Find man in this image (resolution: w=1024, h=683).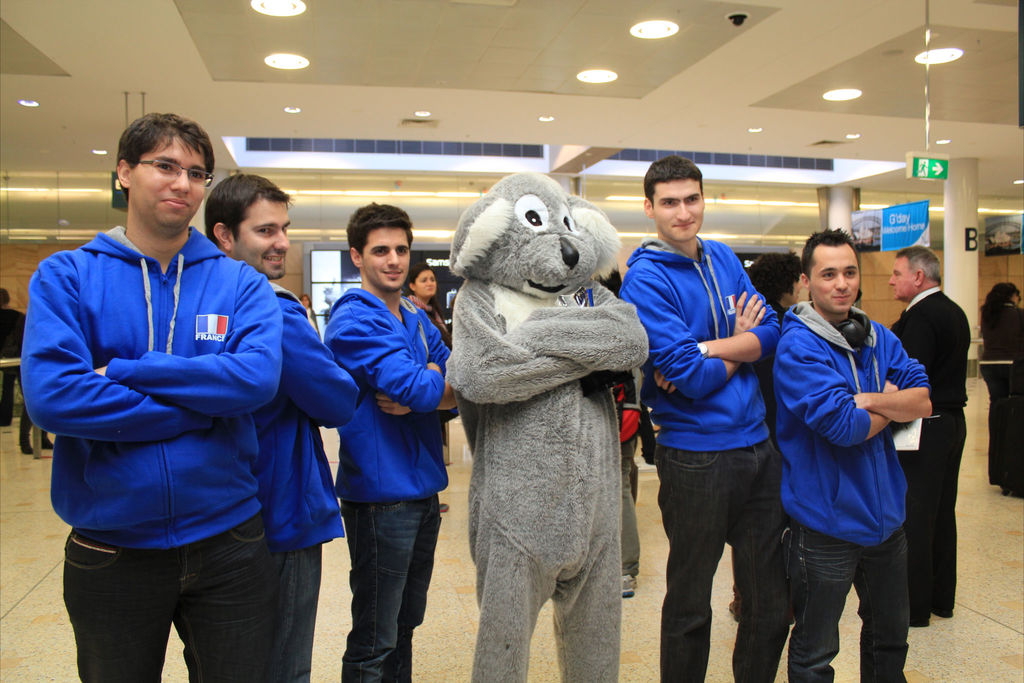
left=886, top=247, right=973, bottom=623.
